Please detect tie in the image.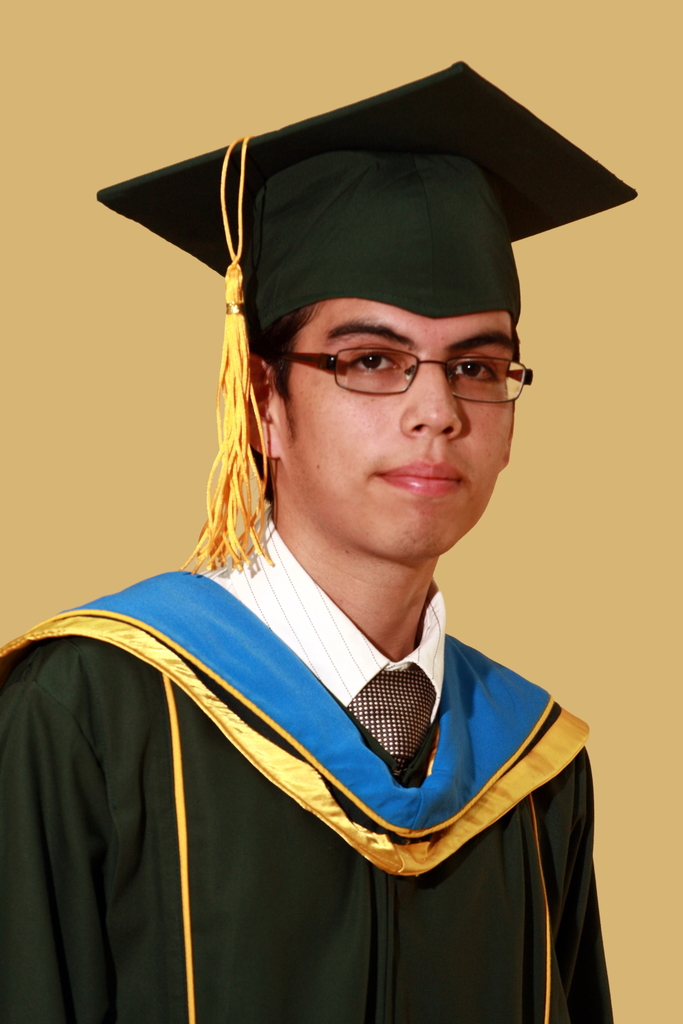
<box>343,662,437,772</box>.
